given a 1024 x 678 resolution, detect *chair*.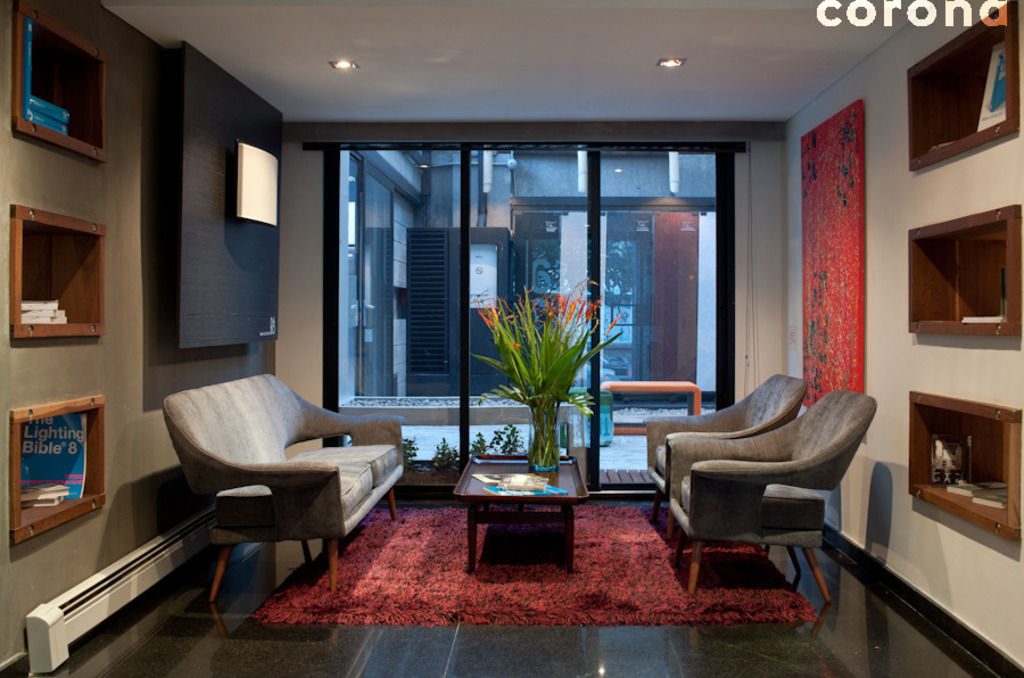
<box>643,374,809,543</box>.
